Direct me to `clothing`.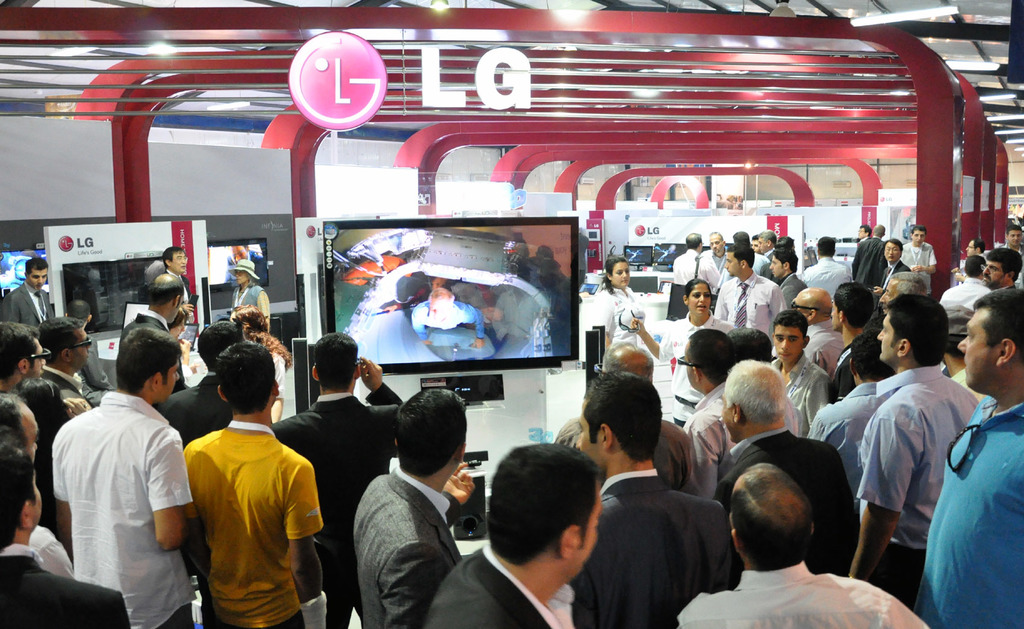
Direction: left=676, top=238, right=716, bottom=306.
